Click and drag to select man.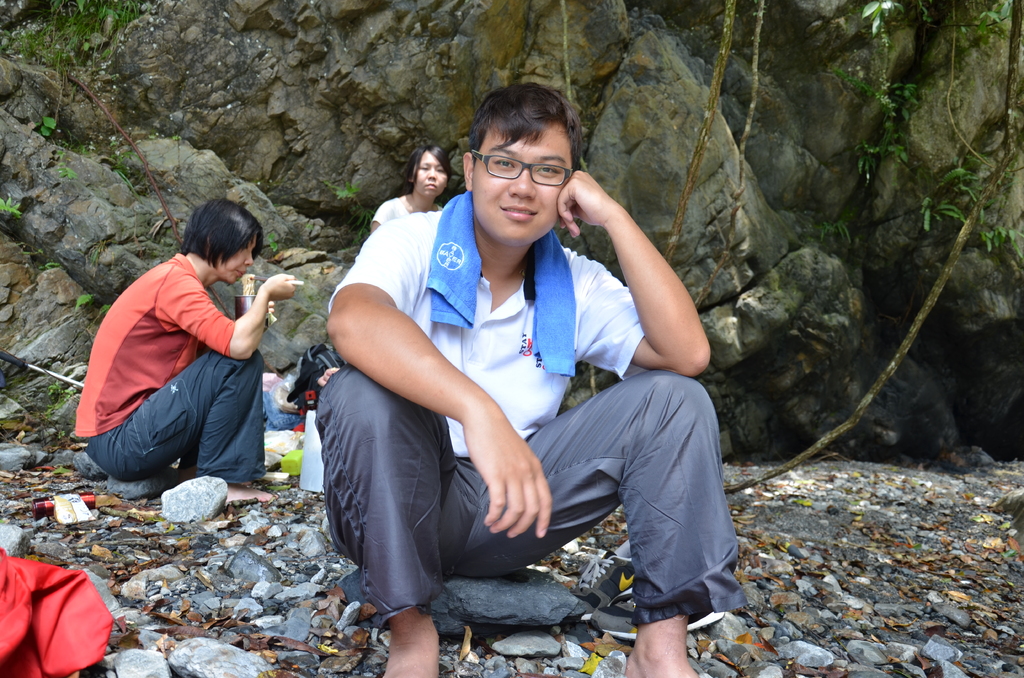
Selection: (284, 86, 714, 668).
